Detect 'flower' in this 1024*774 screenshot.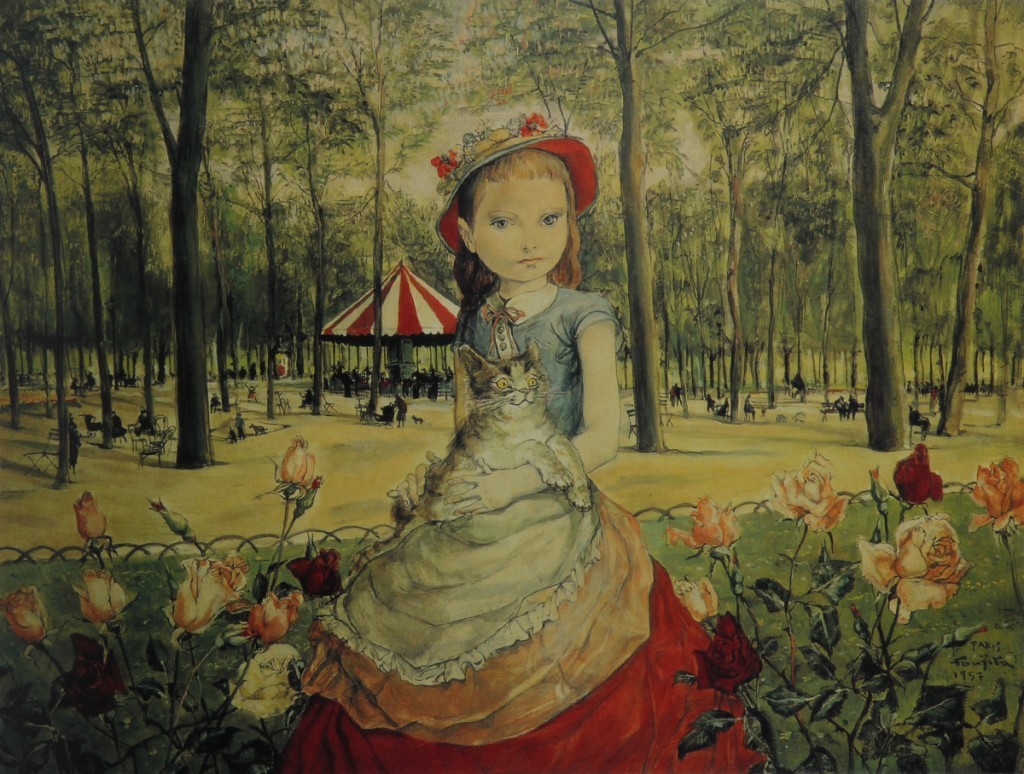
Detection: 670:577:717:620.
